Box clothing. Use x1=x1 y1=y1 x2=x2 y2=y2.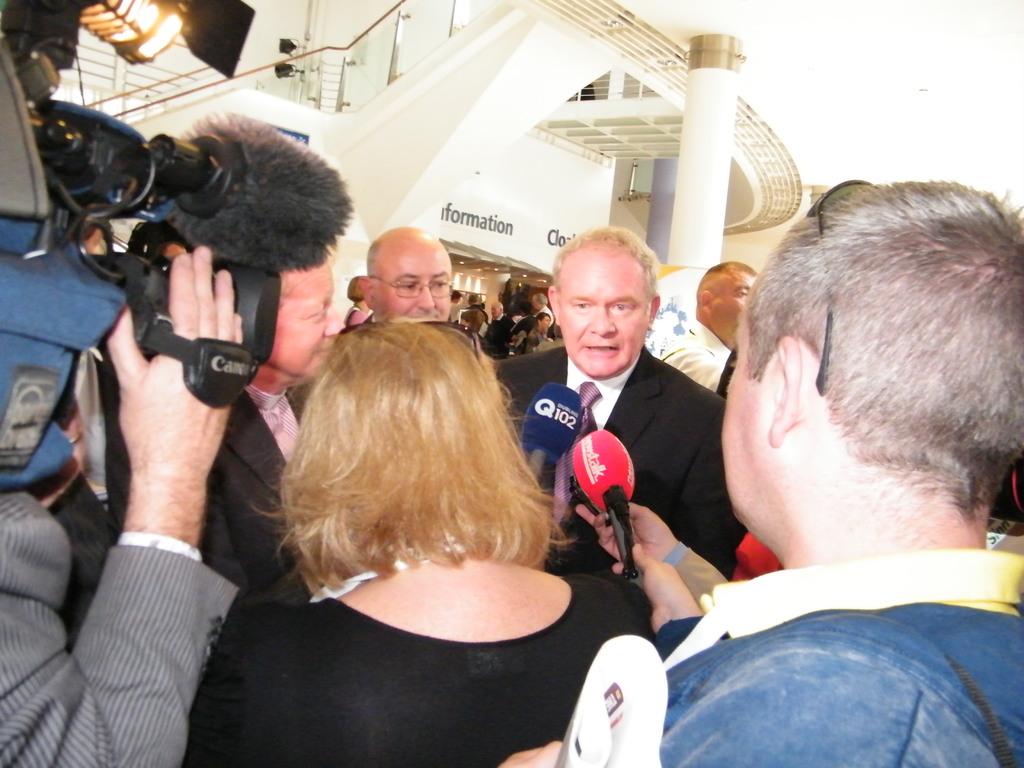
x1=515 y1=312 x2=534 y2=339.
